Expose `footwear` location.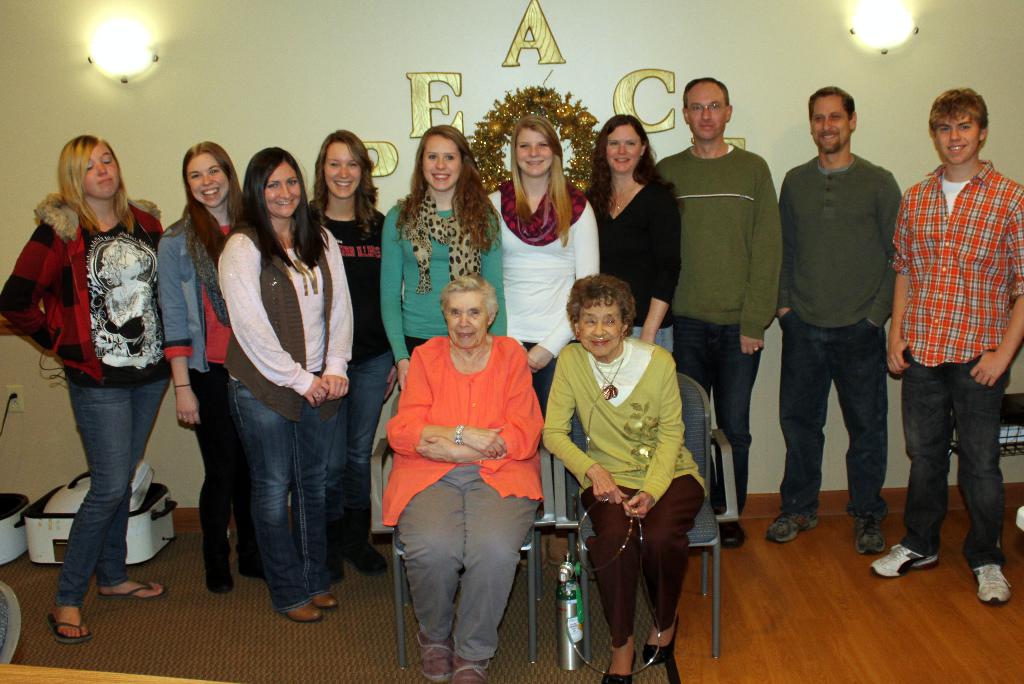
Exposed at pyautogui.locateOnScreen(238, 552, 262, 581).
